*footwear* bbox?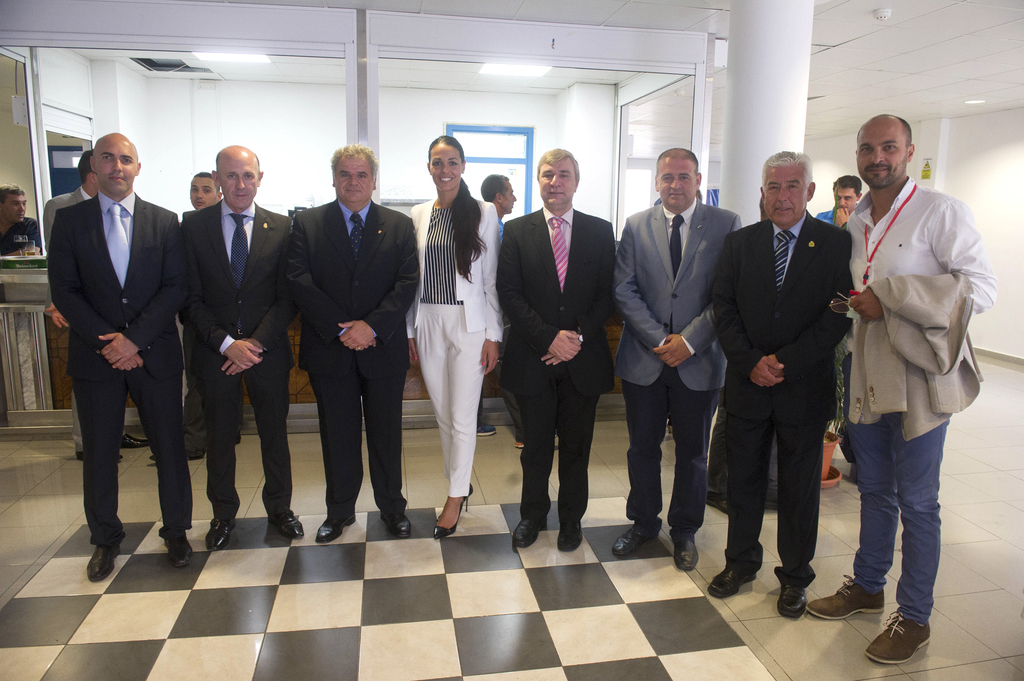
780, 573, 824, 616
